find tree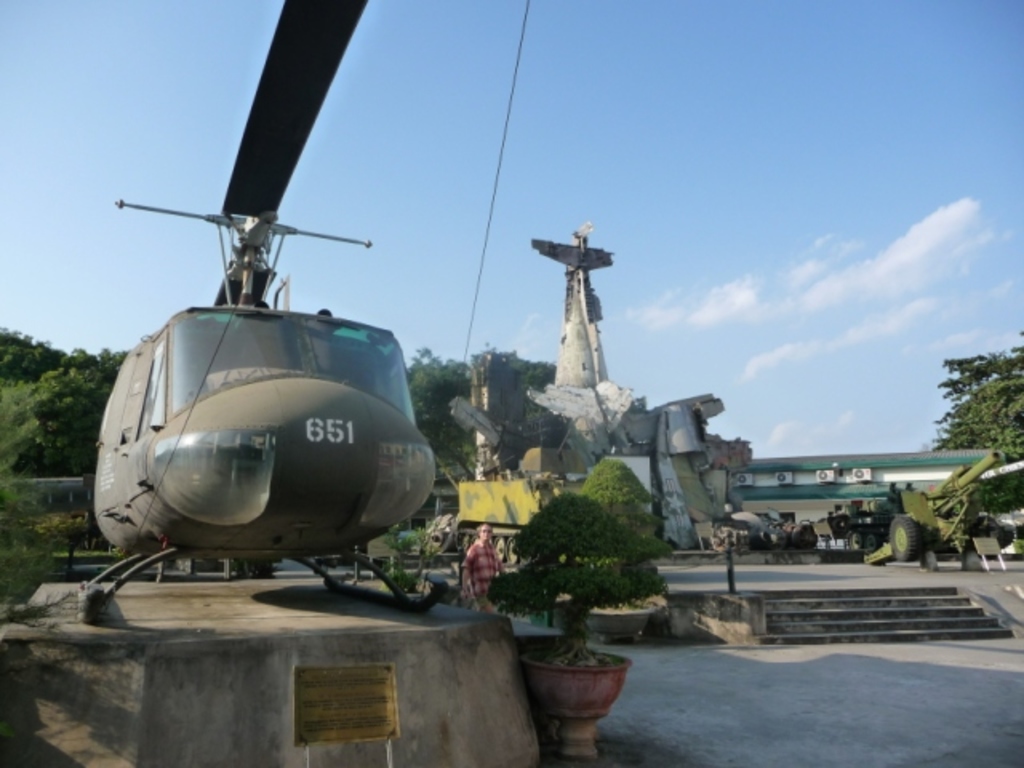
BBox(942, 339, 1016, 469)
